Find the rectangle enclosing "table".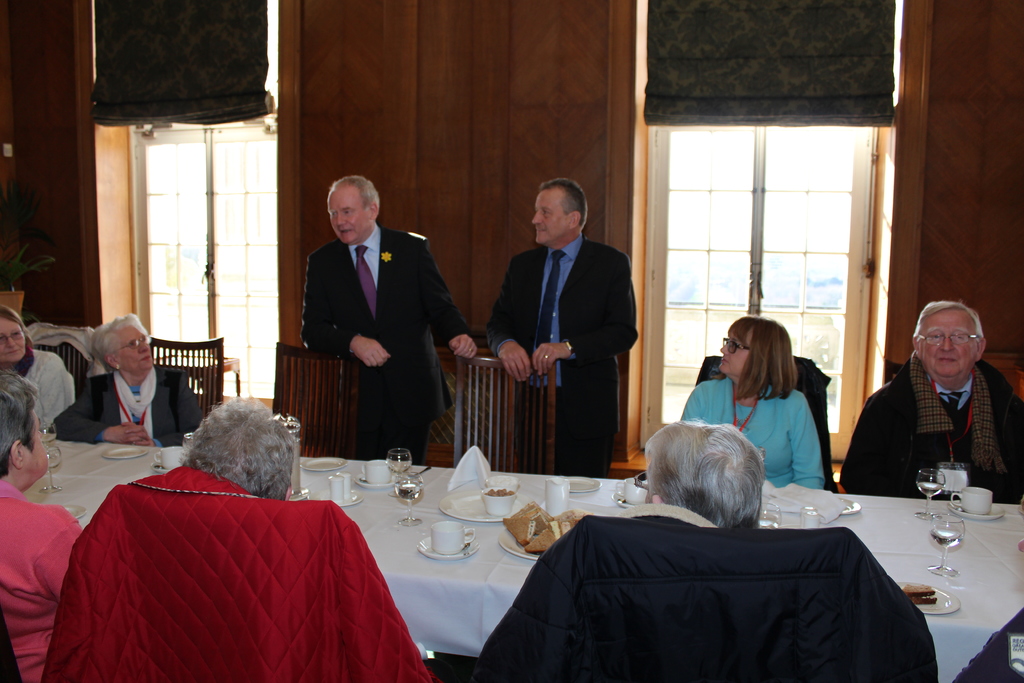
locate(0, 440, 1023, 682).
